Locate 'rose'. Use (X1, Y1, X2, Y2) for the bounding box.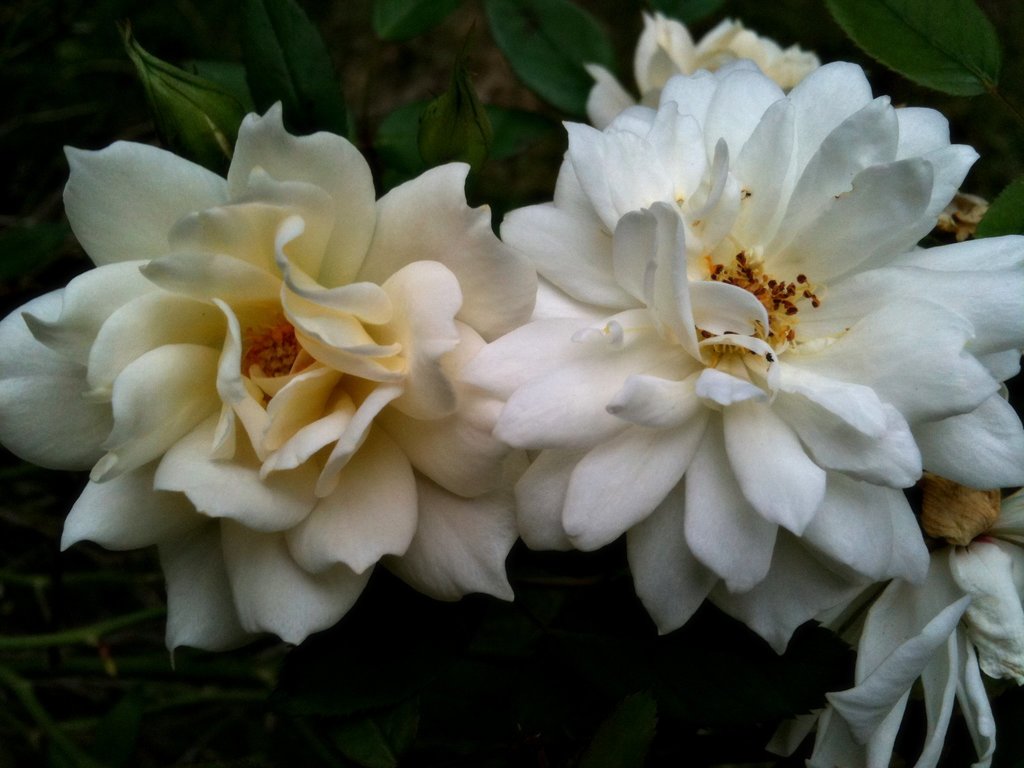
(0, 102, 532, 675).
